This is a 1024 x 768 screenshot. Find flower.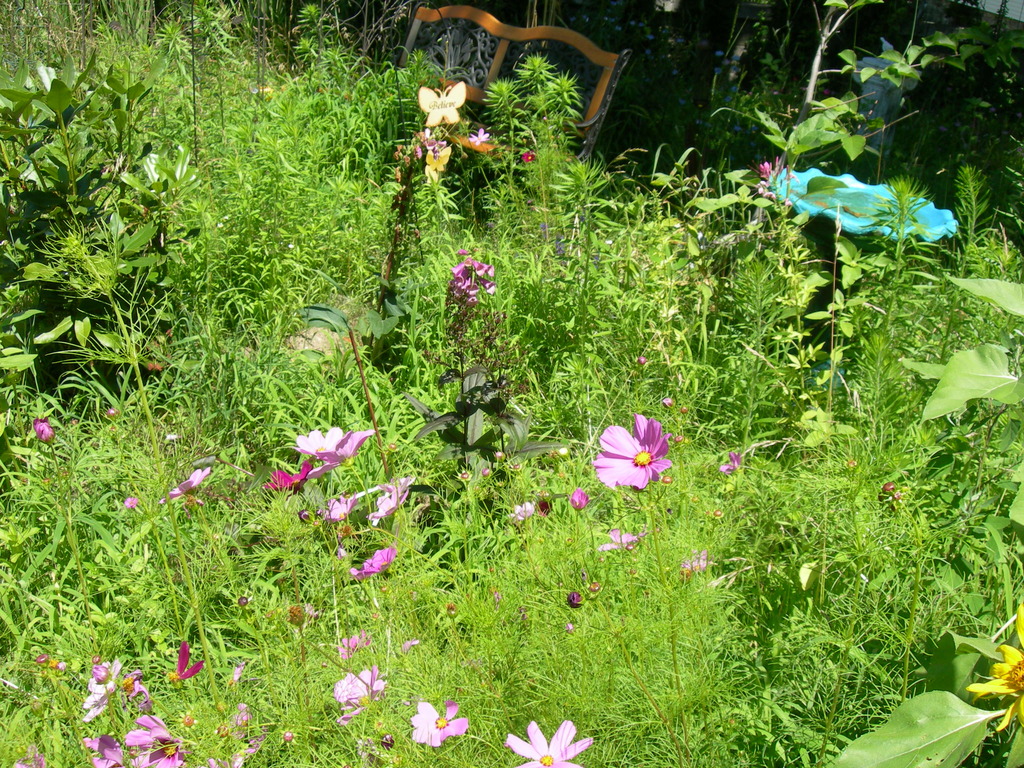
Bounding box: x1=521, y1=151, x2=537, y2=164.
